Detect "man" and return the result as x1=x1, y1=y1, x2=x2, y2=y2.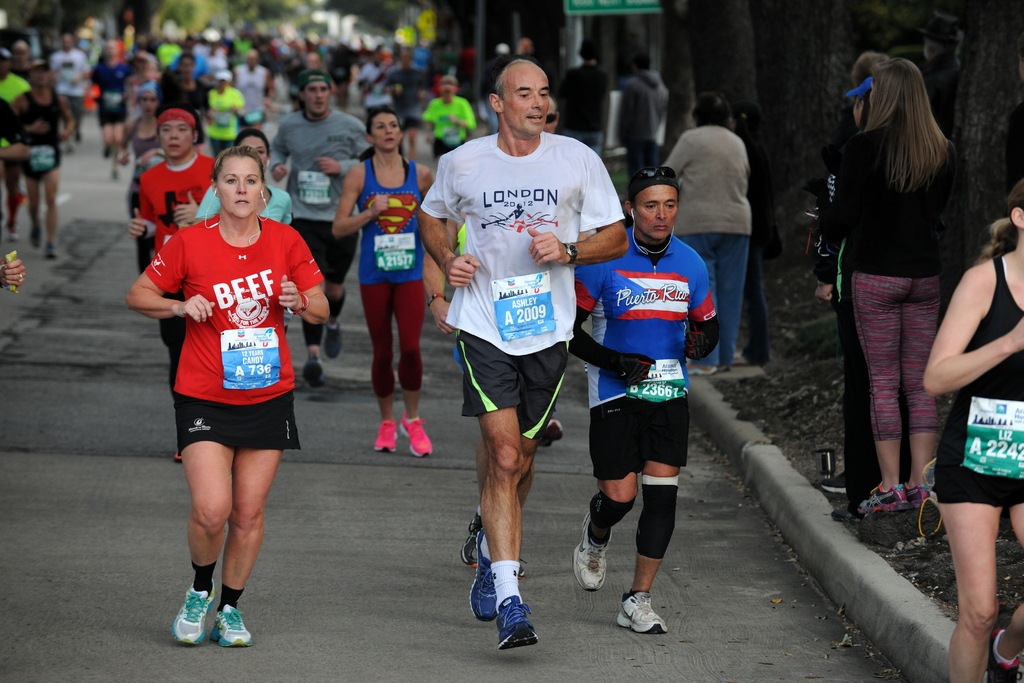
x1=52, y1=33, x2=90, y2=156.
